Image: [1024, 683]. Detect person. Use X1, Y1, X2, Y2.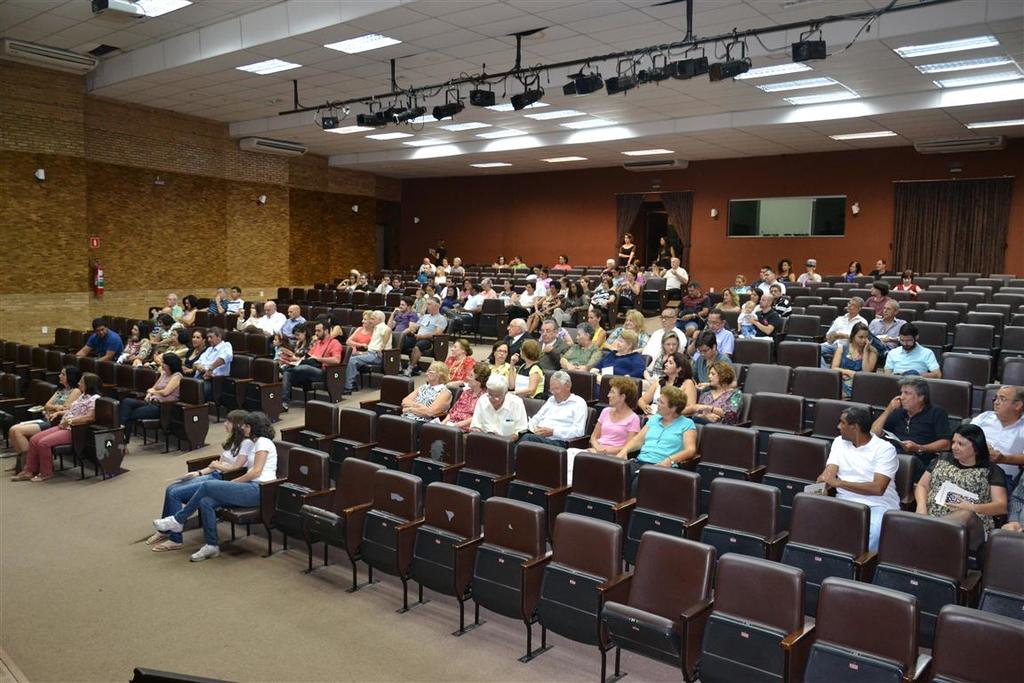
969, 385, 1023, 490.
